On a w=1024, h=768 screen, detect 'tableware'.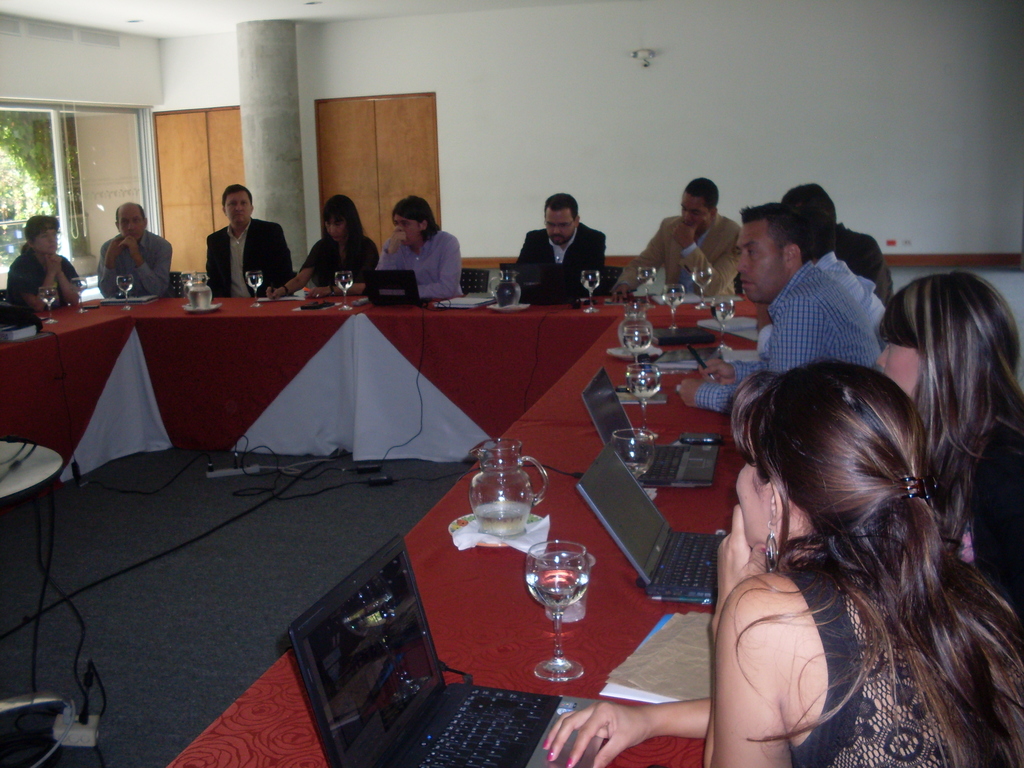
box=[333, 272, 354, 312].
